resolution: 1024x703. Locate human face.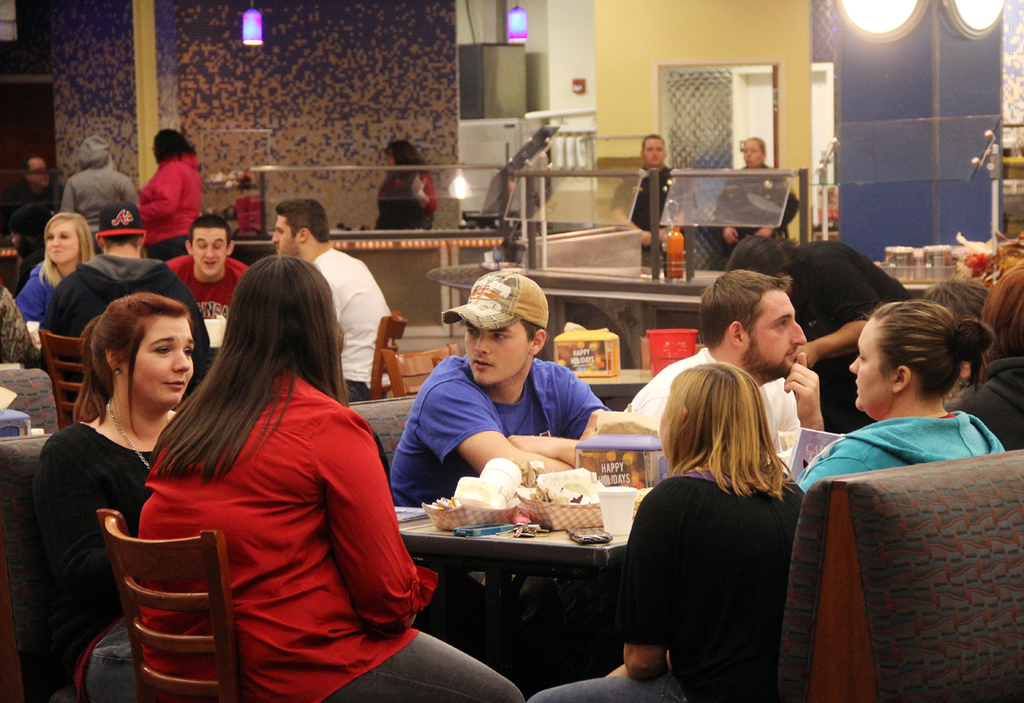
box=[109, 294, 195, 413].
